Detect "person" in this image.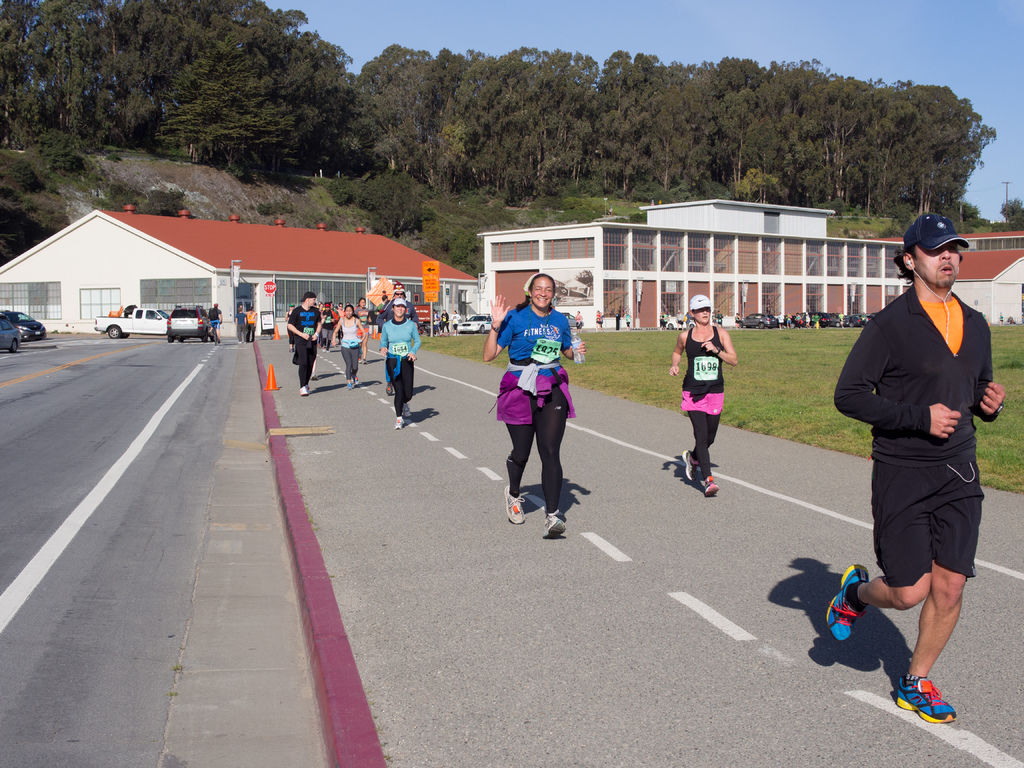
Detection: 831:212:1005:729.
